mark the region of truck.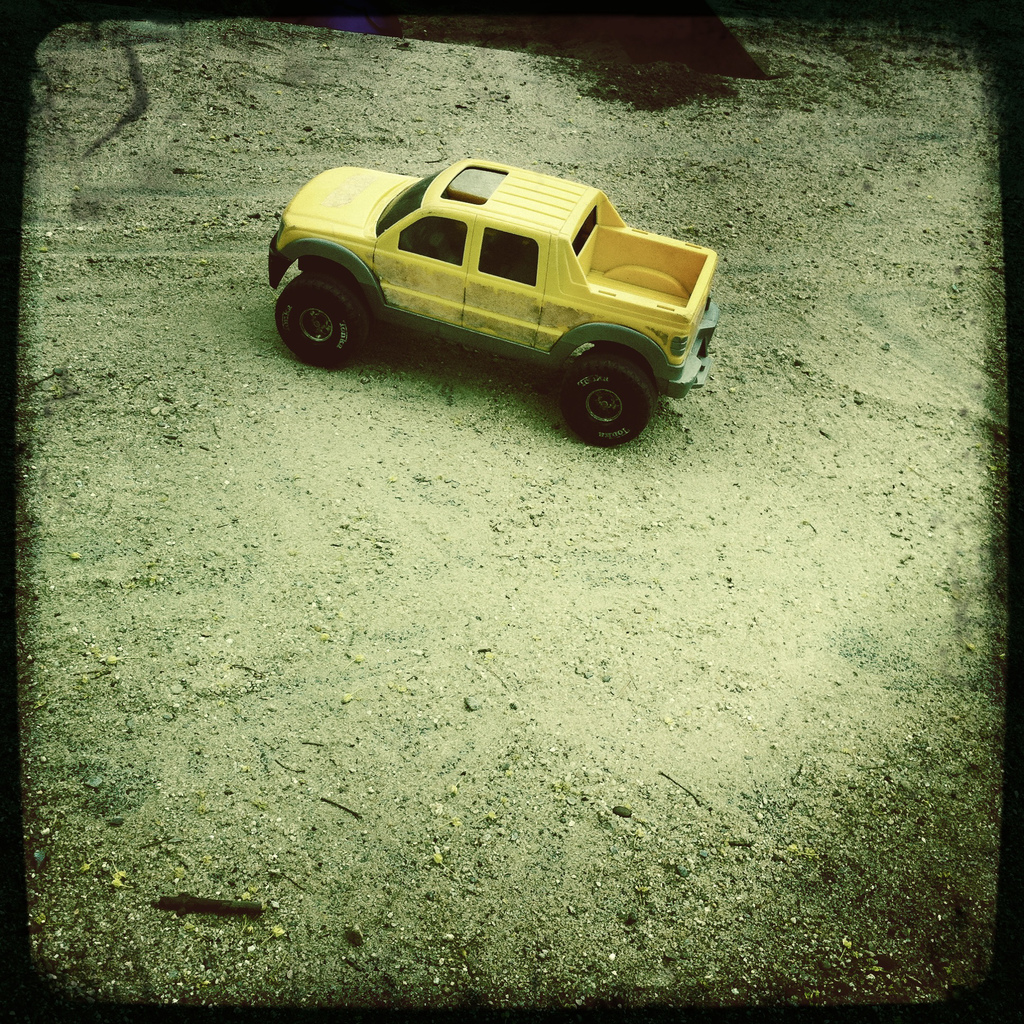
Region: bbox(241, 148, 758, 445).
